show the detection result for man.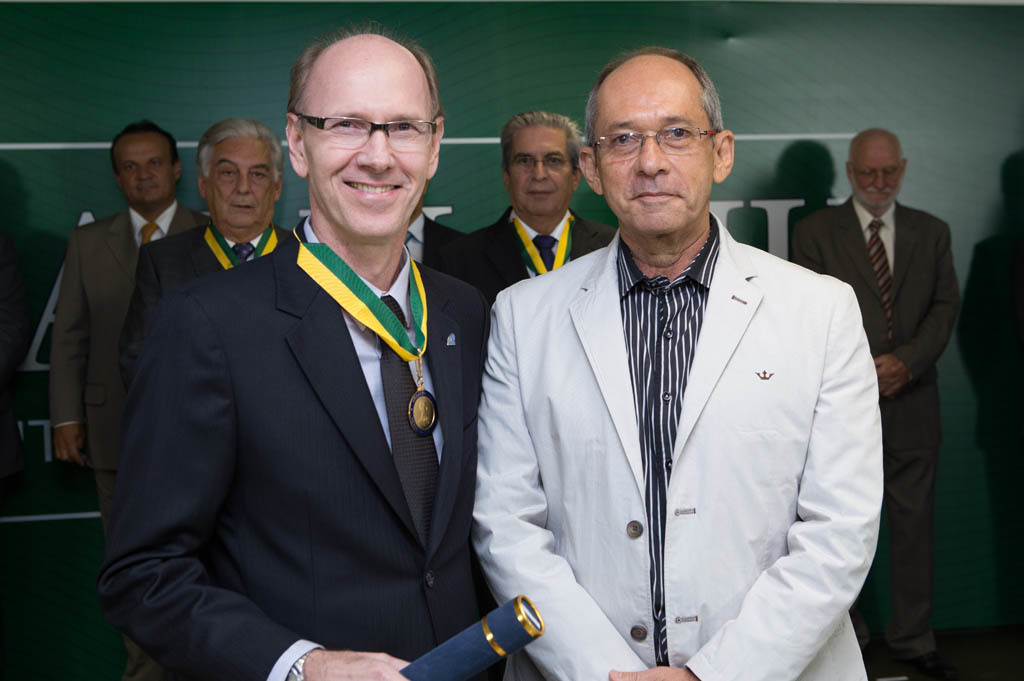
box=[133, 123, 278, 399].
